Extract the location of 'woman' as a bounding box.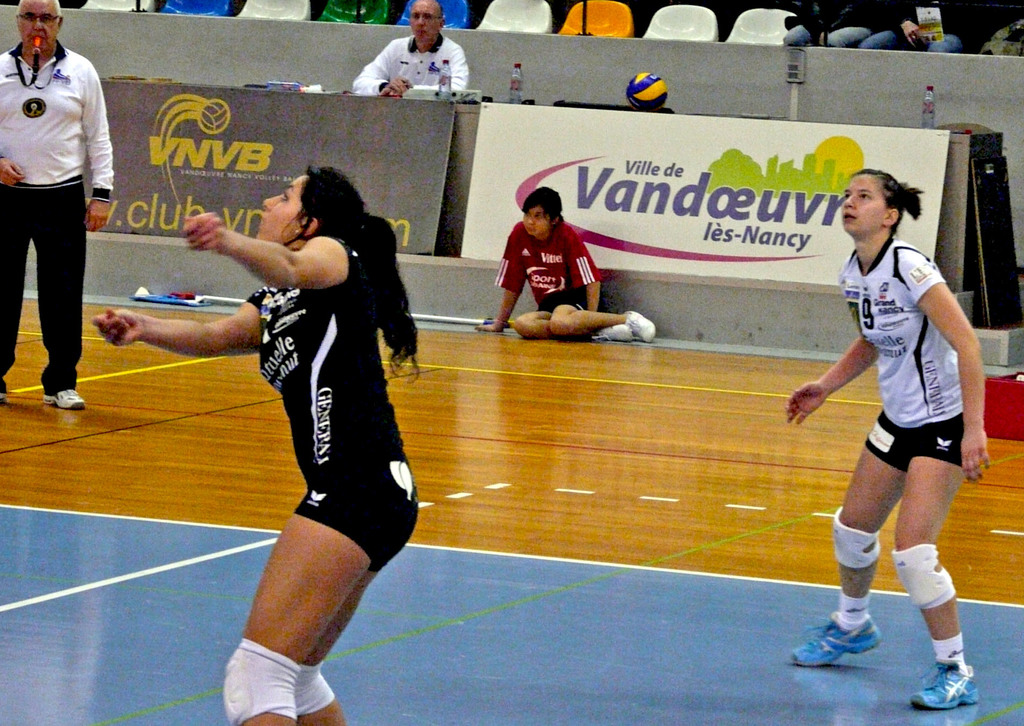
780:162:1006:719.
